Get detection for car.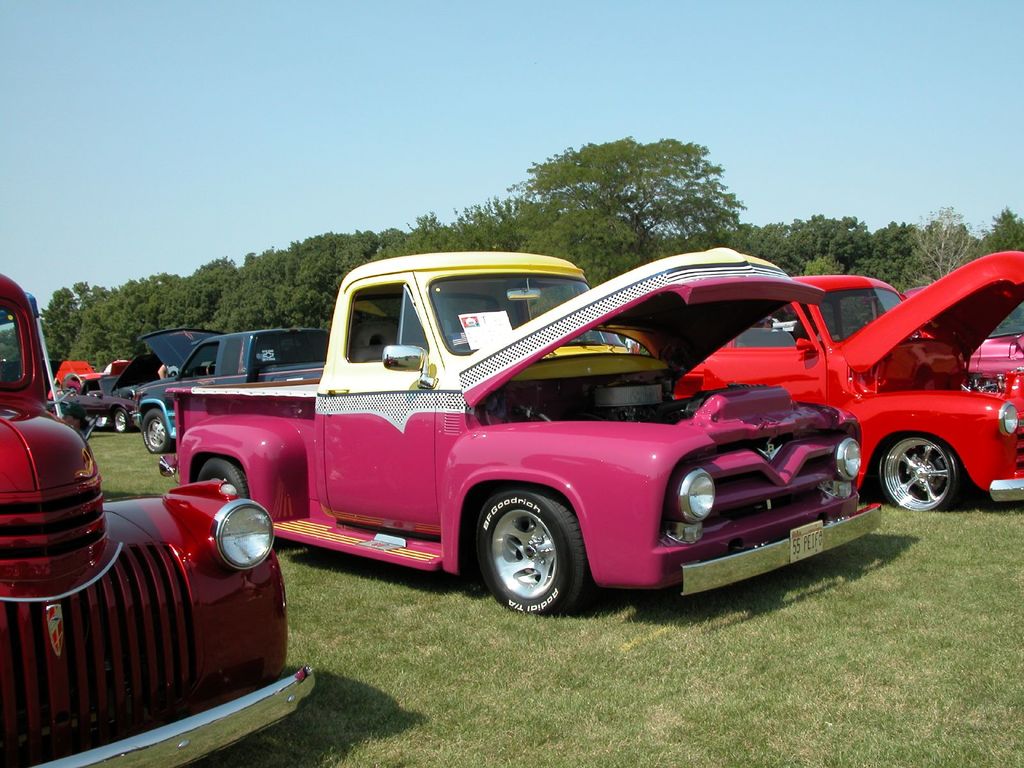
Detection: crop(0, 278, 317, 767).
